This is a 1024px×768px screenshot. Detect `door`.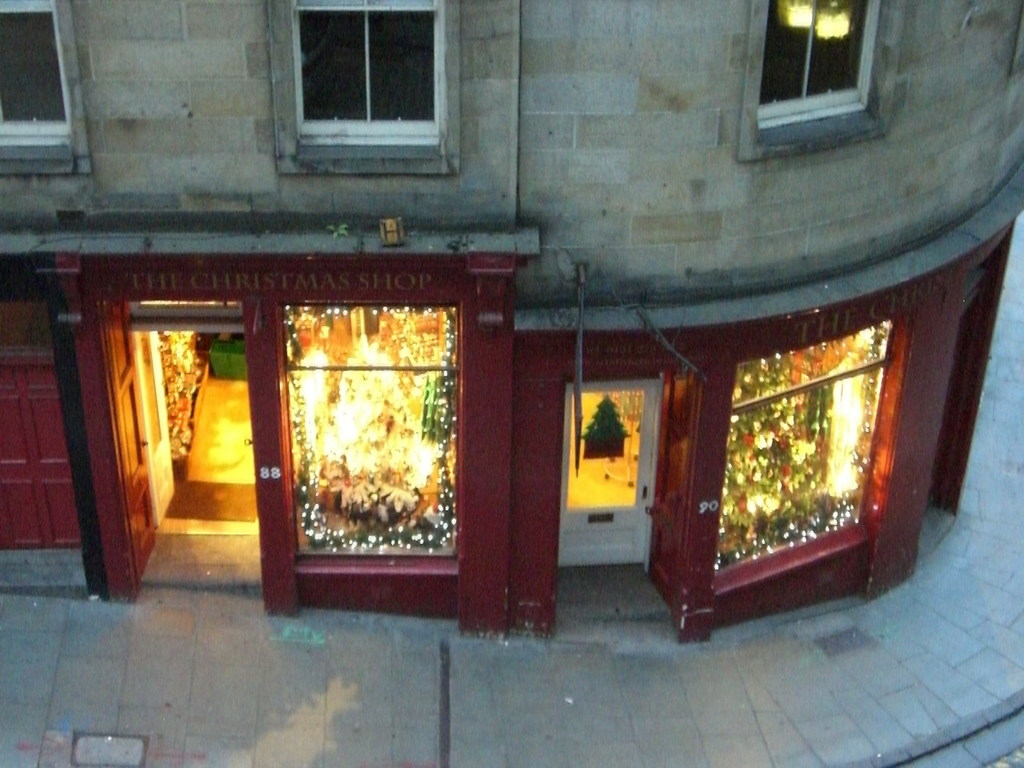
l=638, t=362, r=710, b=611.
